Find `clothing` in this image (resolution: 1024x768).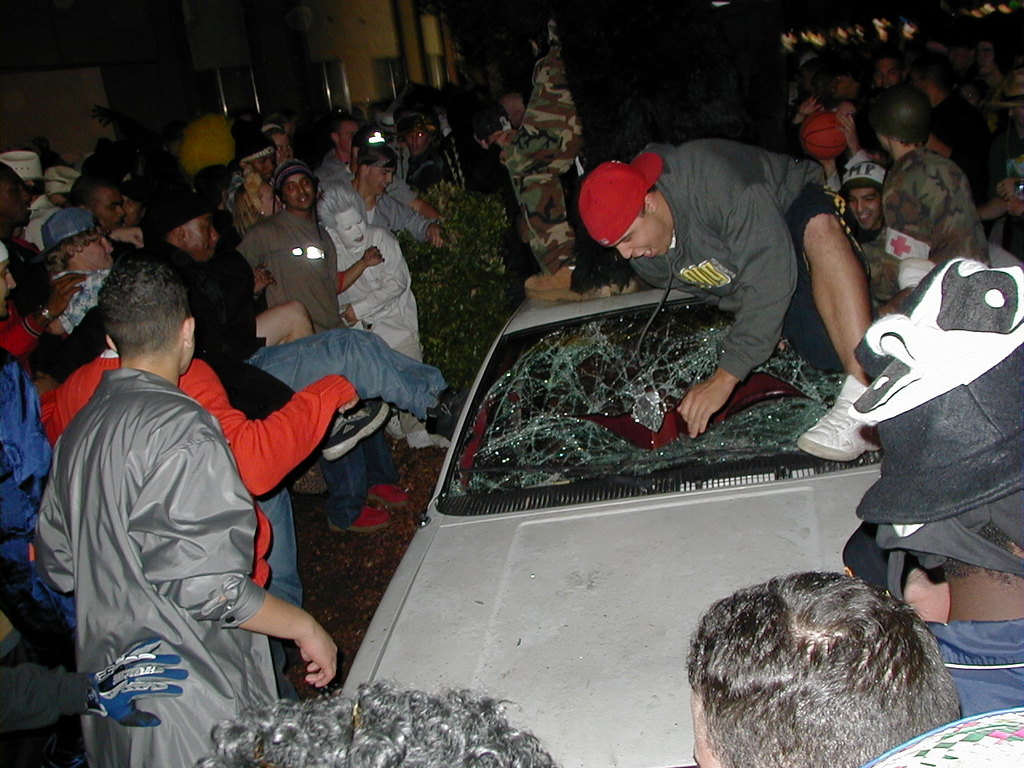
region(39, 350, 346, 571).
